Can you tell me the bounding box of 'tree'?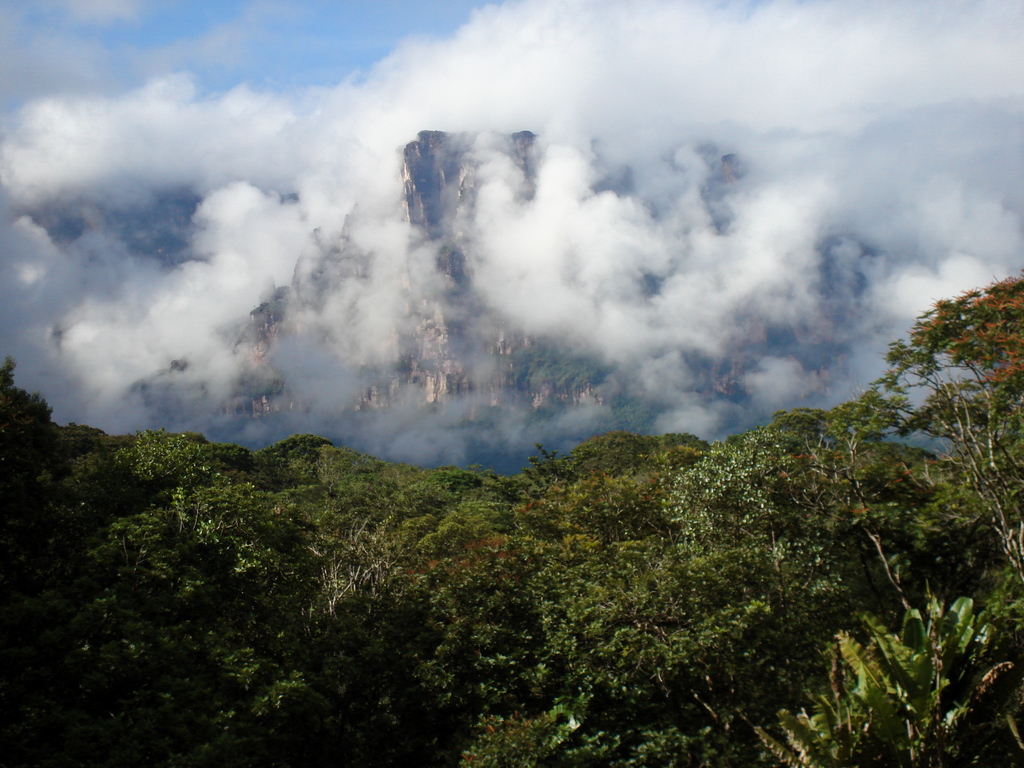
(6,352,460,767).
